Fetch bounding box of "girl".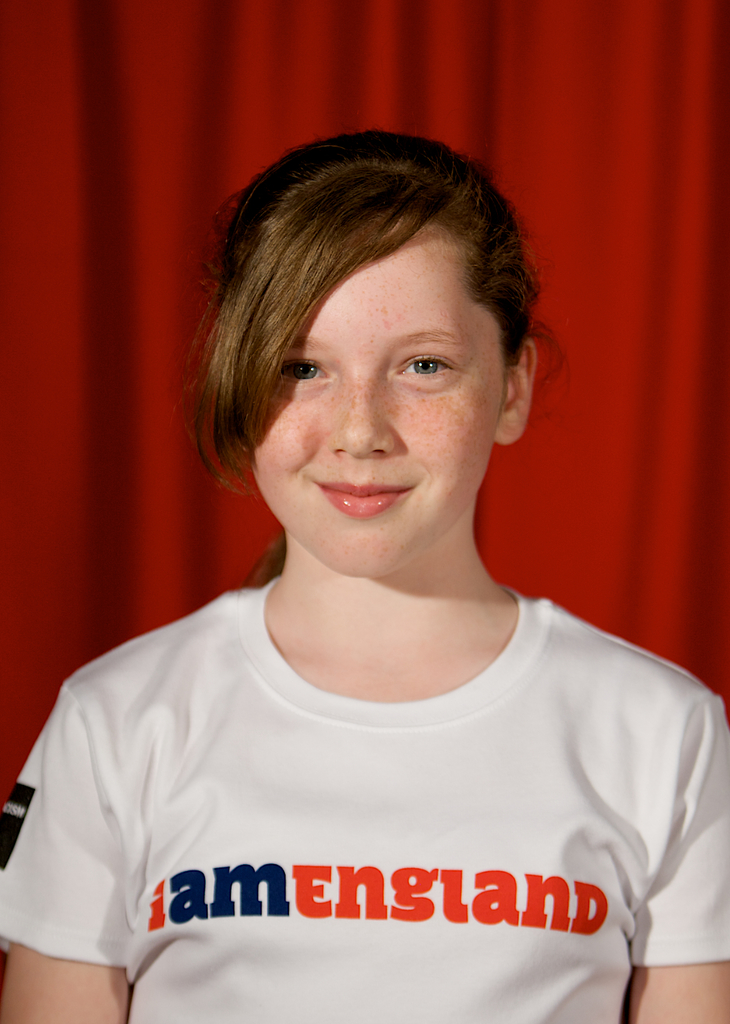
Bbox: 0,128,729,1023.
